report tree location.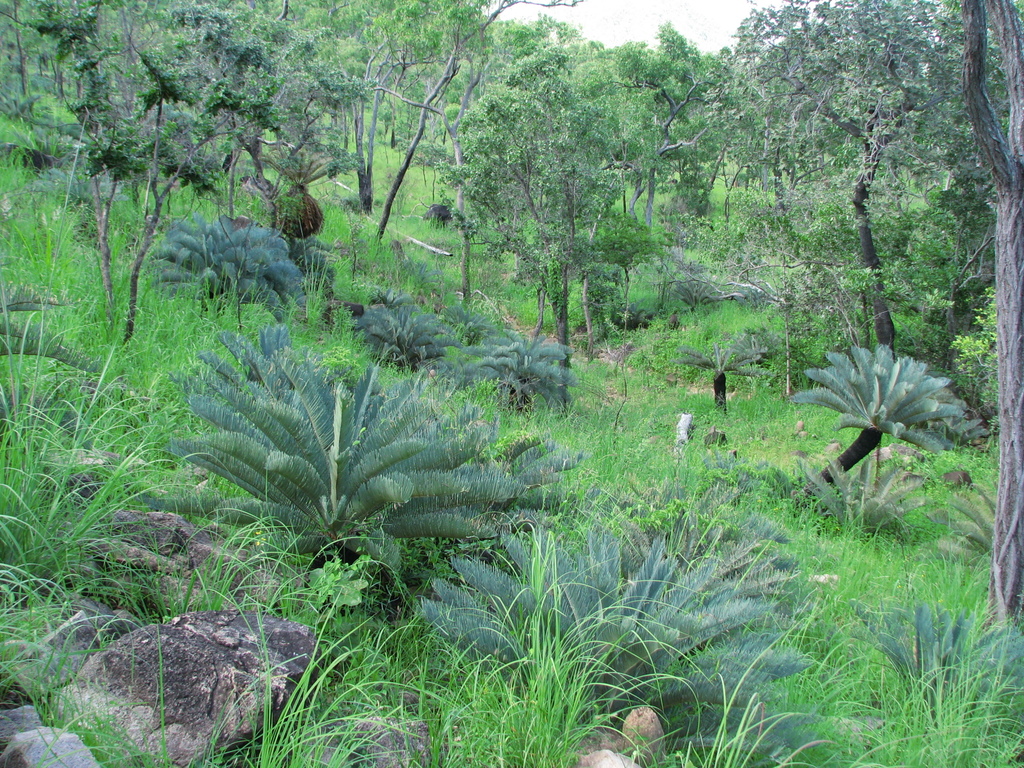
Report: [x1=420, y1=36, x2=646, y2=417].
